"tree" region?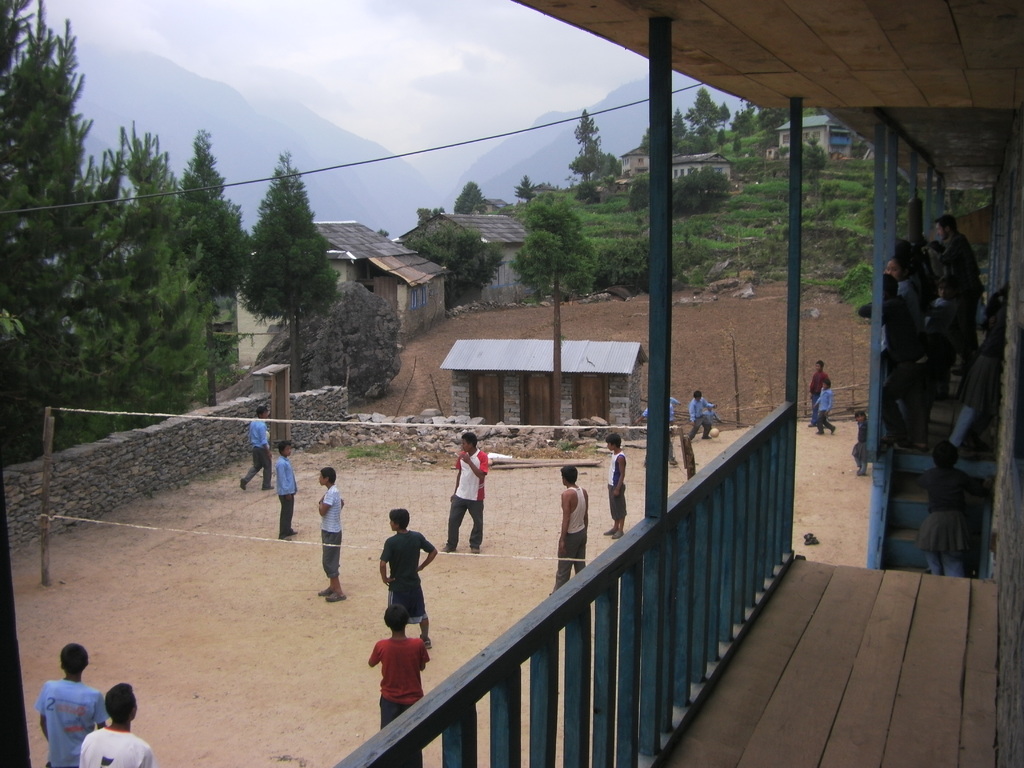
crop(516, 173, 537, 204)
